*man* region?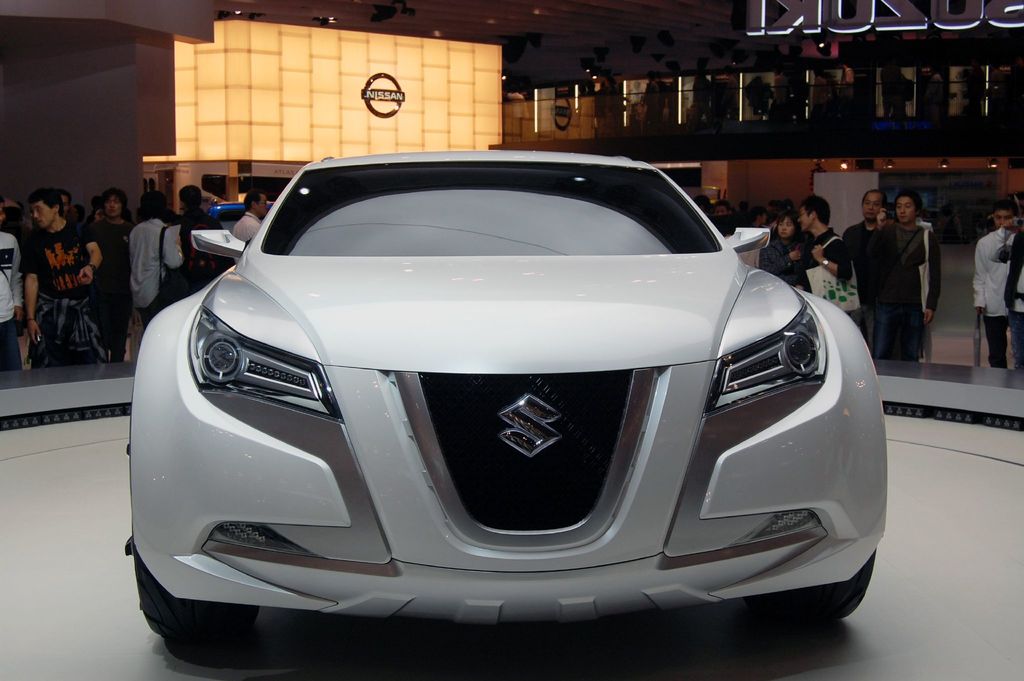
bbox=[233, 190, 264, 263]
